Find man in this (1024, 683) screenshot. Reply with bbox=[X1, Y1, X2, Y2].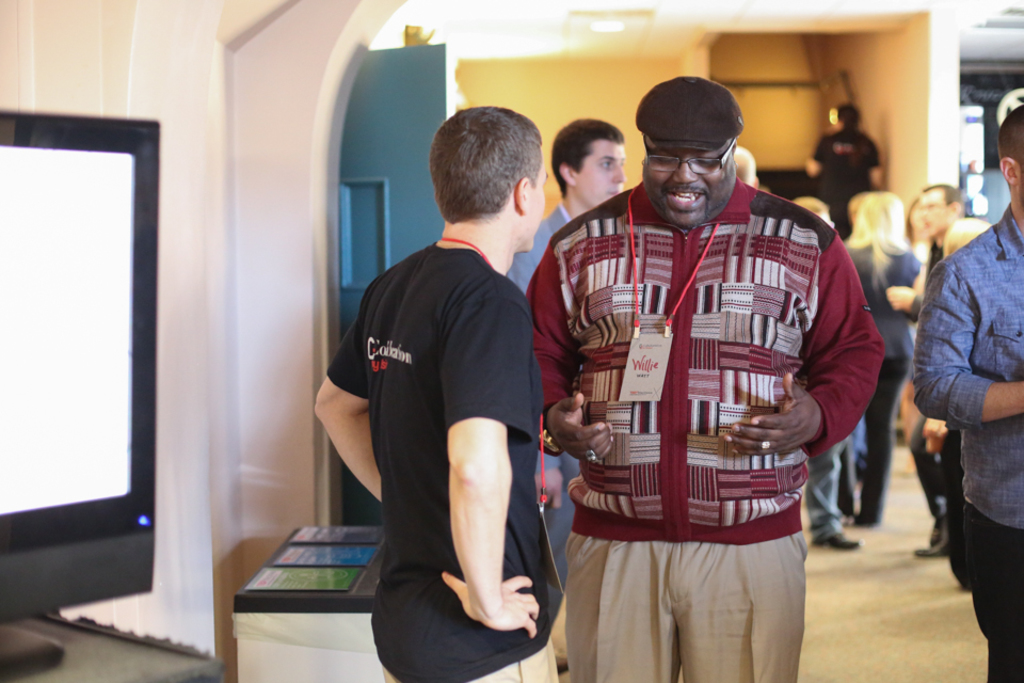
bbox=[913, 105, 1023, 682].
